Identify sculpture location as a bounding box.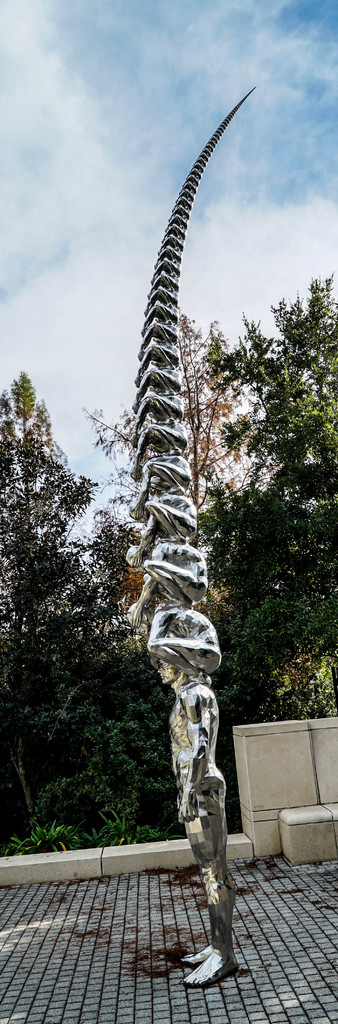
(left=138, top=299, right=179, bottom=323).
